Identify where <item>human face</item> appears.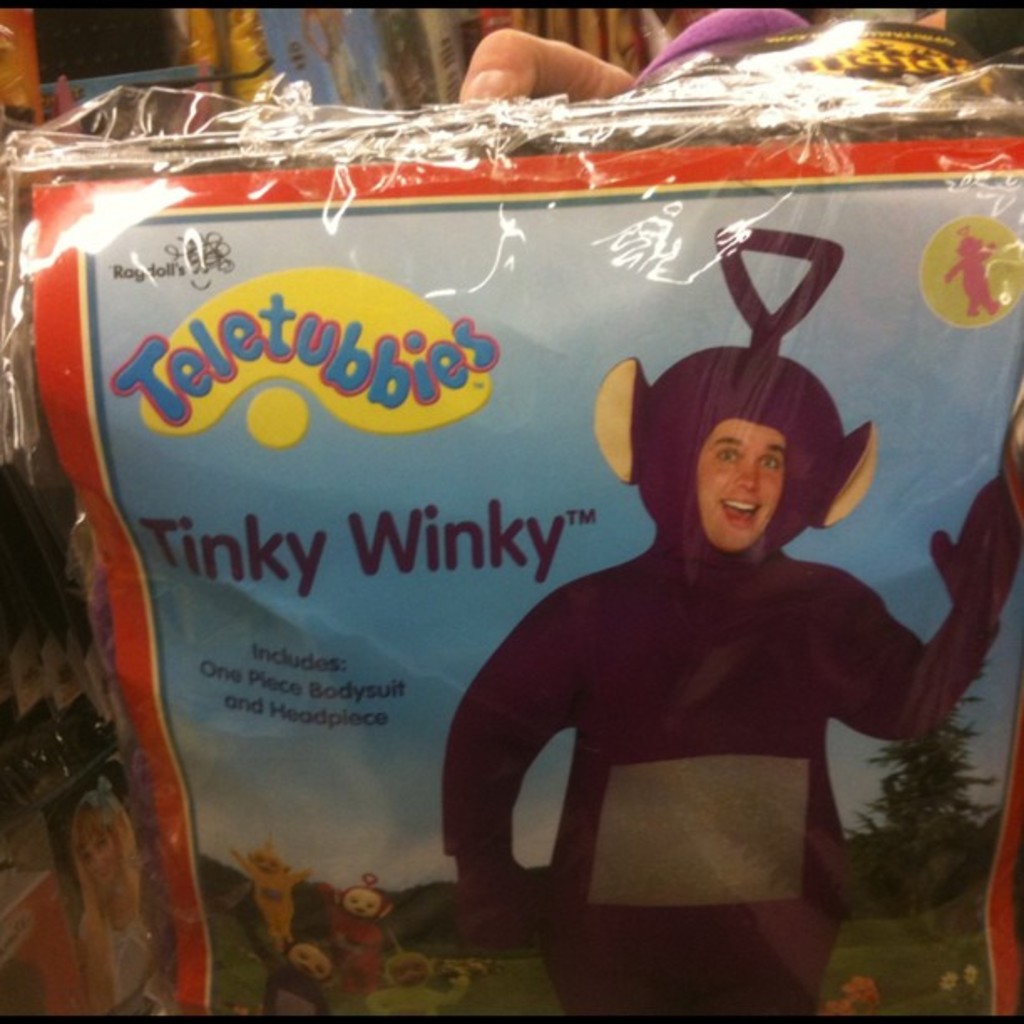
Appears at locate(289, 947, 330, 977).
